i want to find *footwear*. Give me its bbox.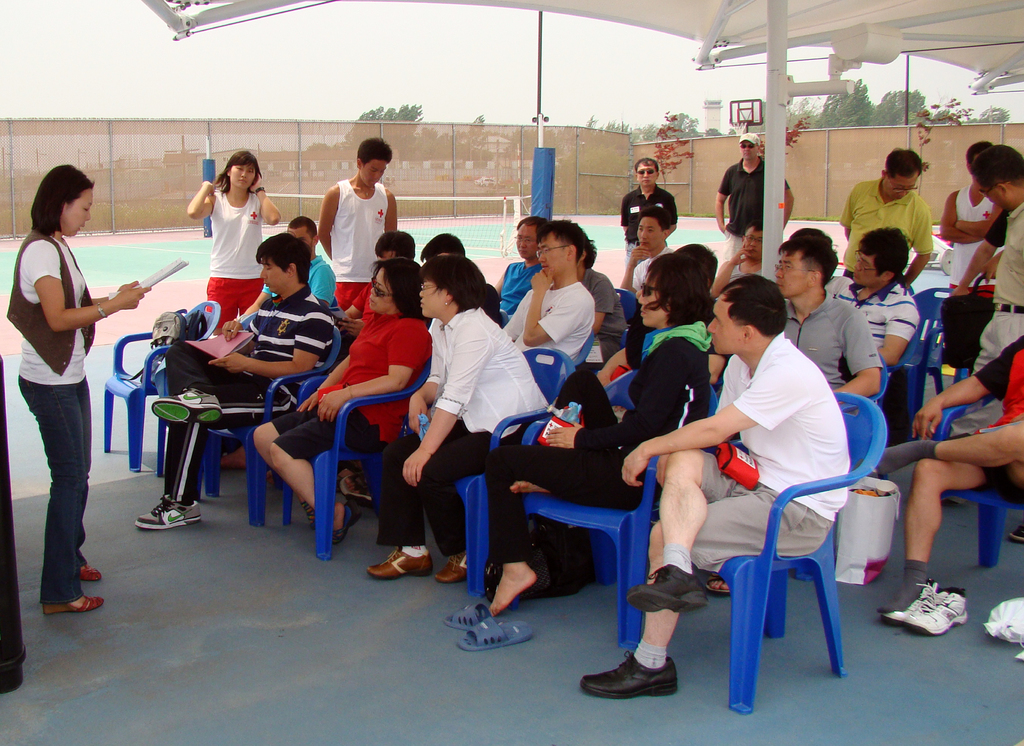
box(575, 648, 676, 692).
